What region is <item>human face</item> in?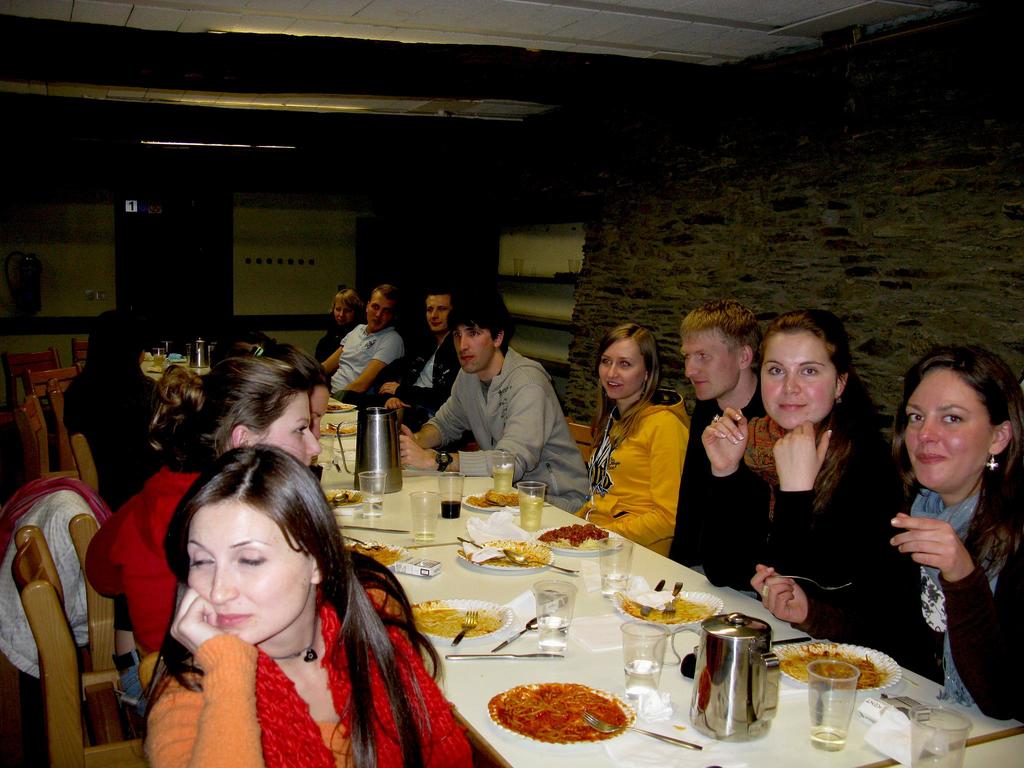
<box>449,321,495,372</box>.
